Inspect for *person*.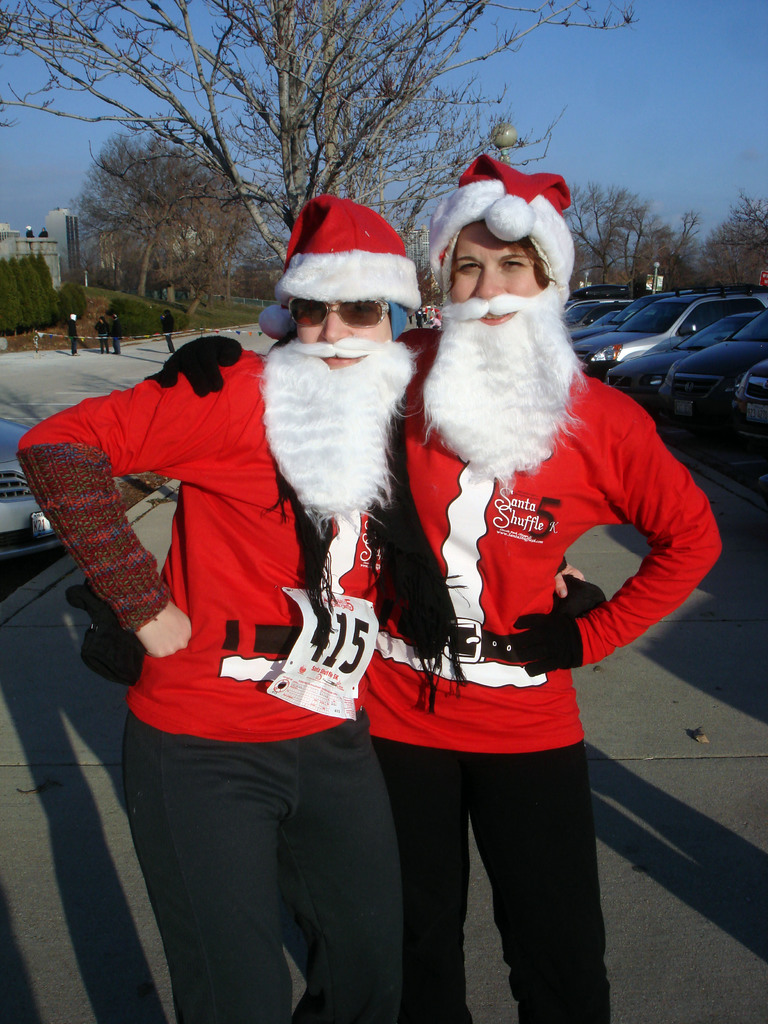
Inspection: [69,312,79,356].
